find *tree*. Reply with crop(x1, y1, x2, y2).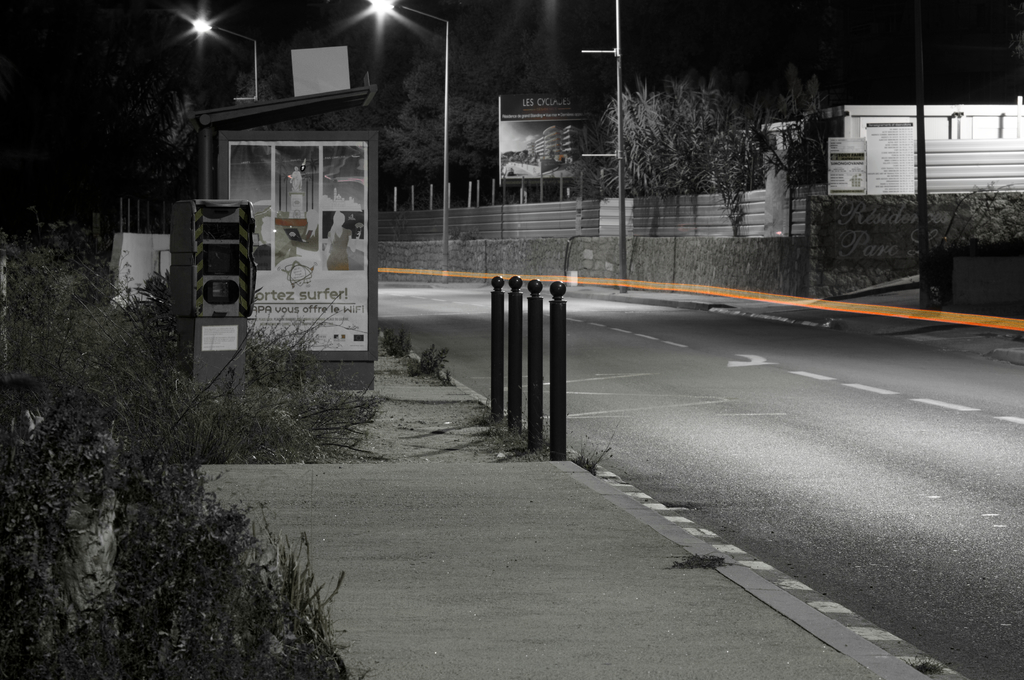
crop(585, 61, 828, 207).
